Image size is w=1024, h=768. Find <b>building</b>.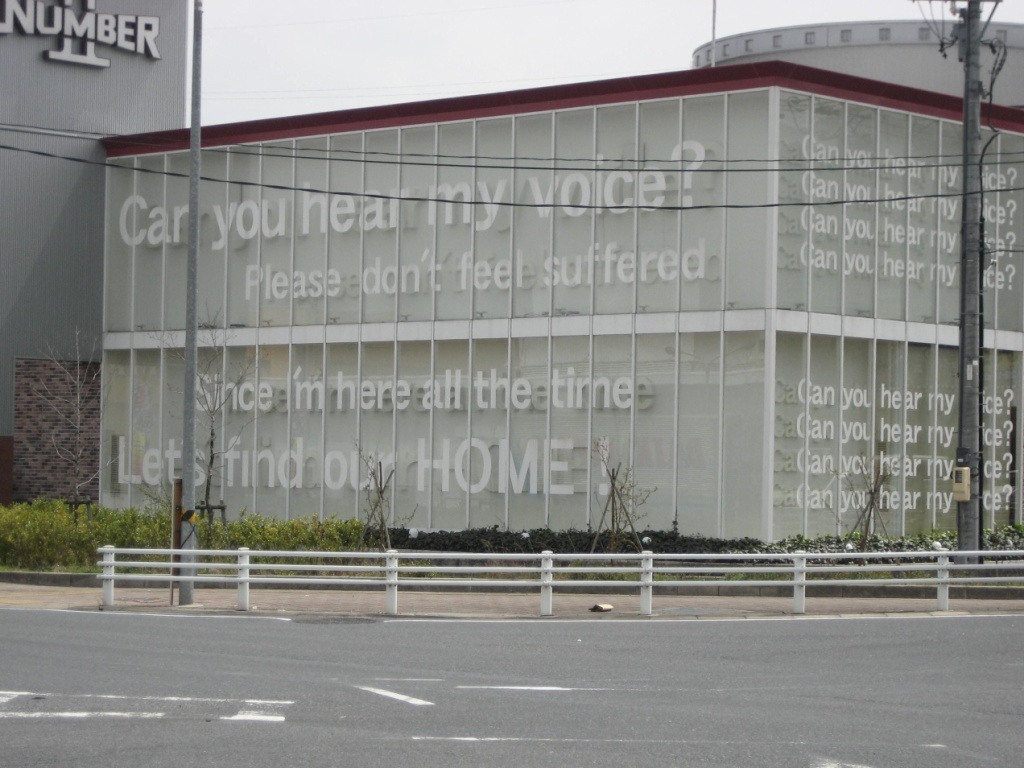
[93, 58, 1023, 543].
